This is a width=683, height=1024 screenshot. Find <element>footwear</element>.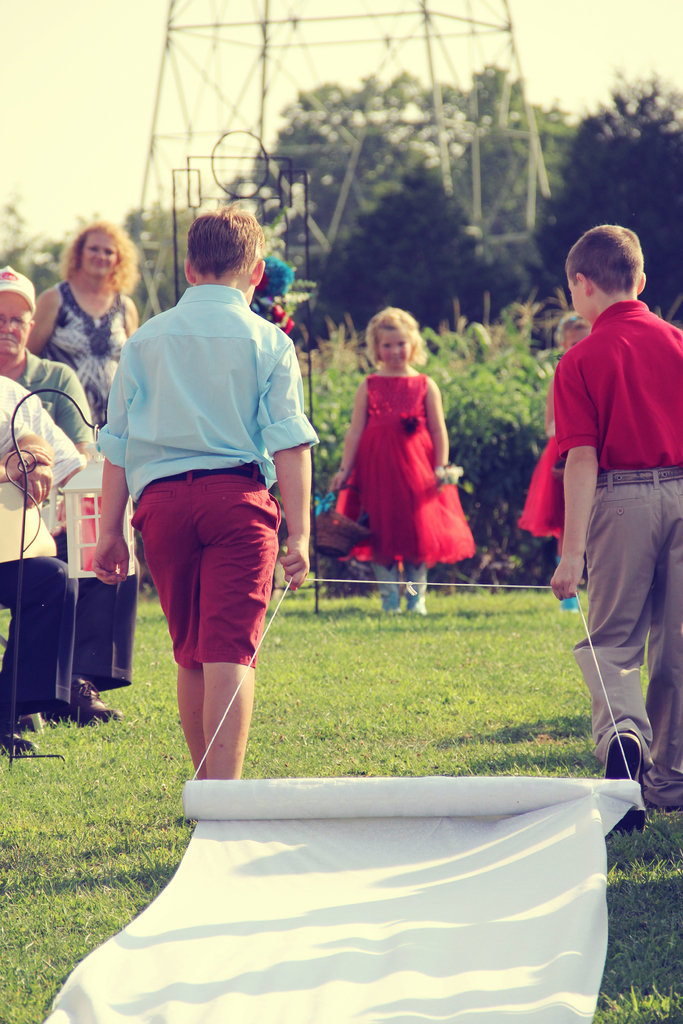
Bounding box: [left=44, top=675, right=124, bottom=725].
